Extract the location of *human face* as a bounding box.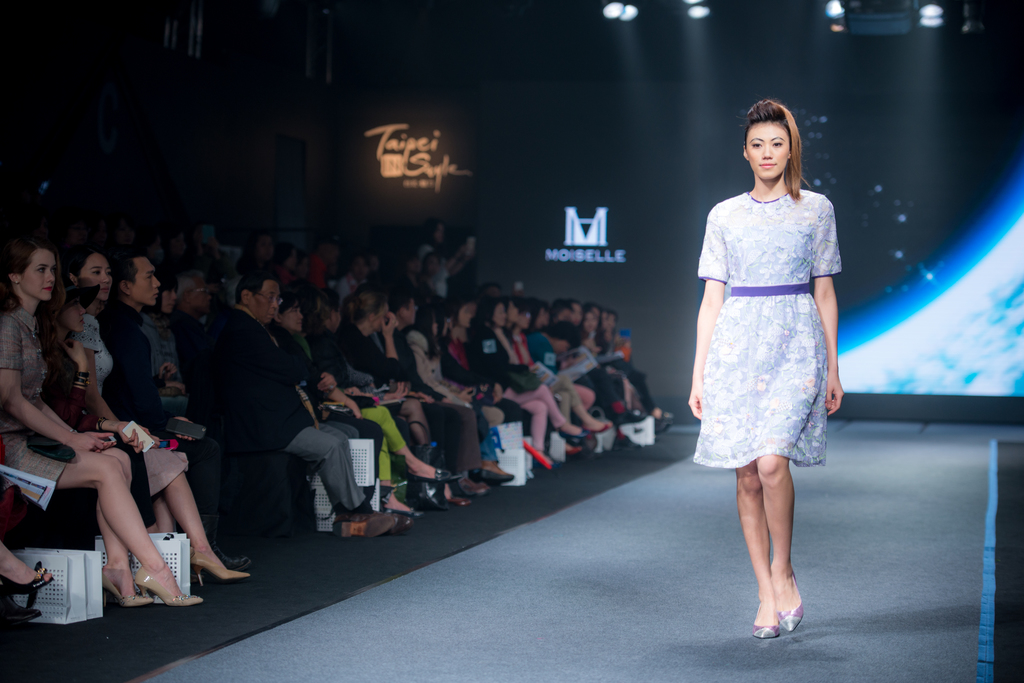
<region>23, 248, 56, 300</region>.
